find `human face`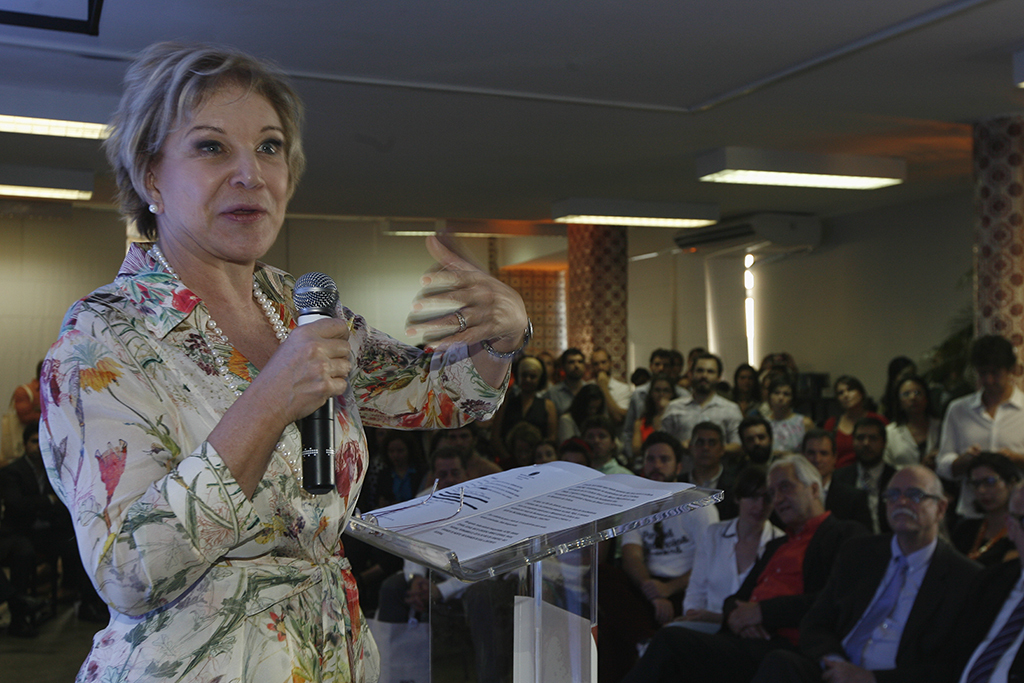
detection(899, 375, 928, 416)
